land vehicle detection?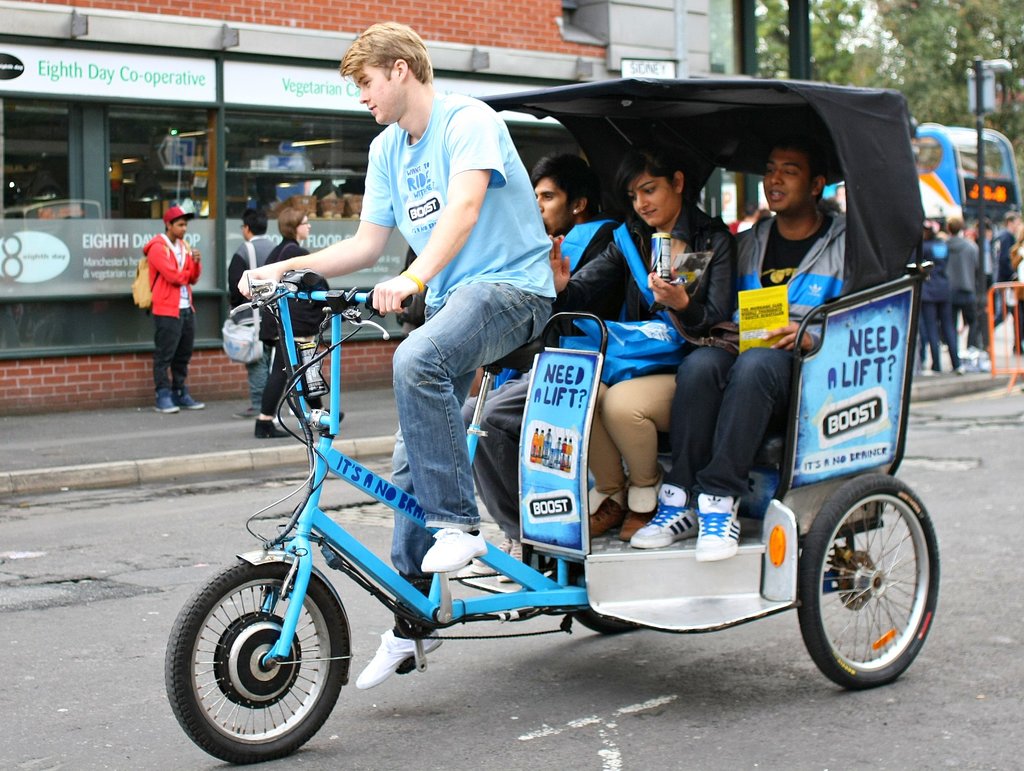
x1=157 y1=65 x2=944 y2=762
